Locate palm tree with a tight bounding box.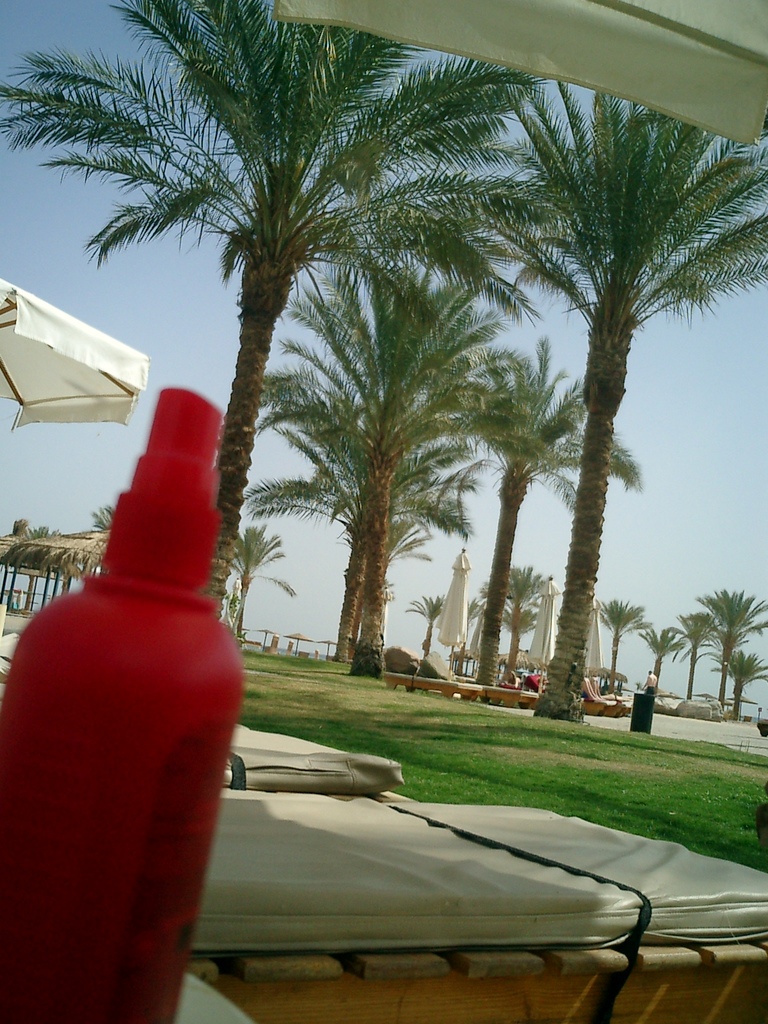
rect(684, 579, 767, 719).
